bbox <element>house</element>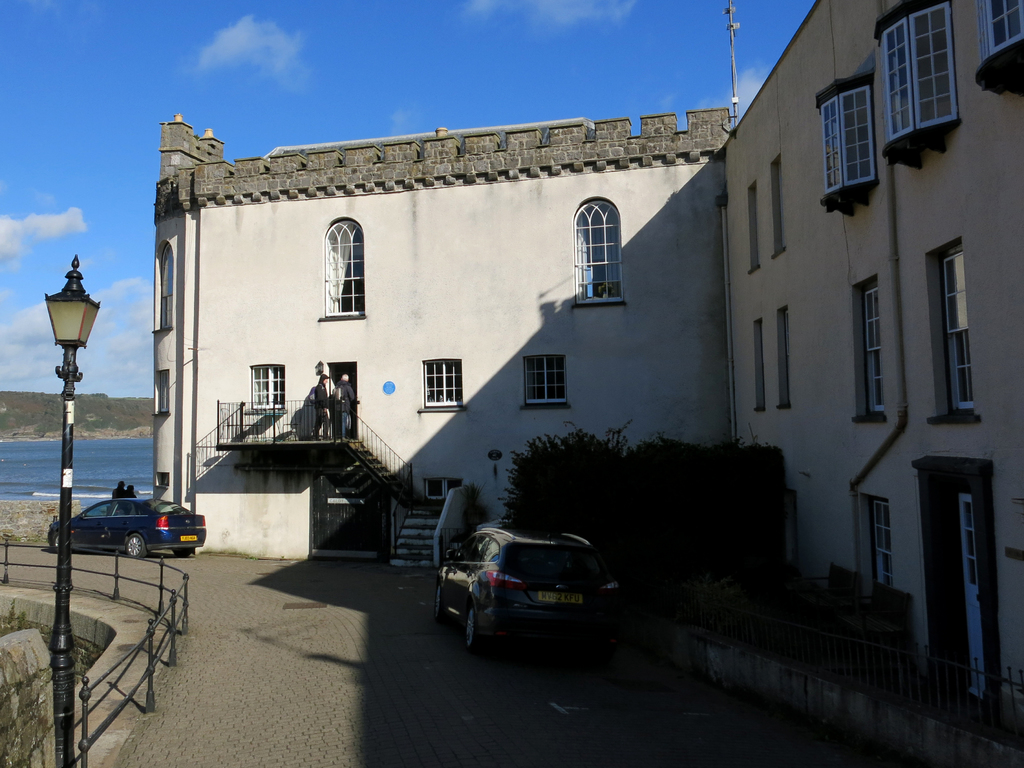
(left=148, top=110, right=732, bottom=570)
